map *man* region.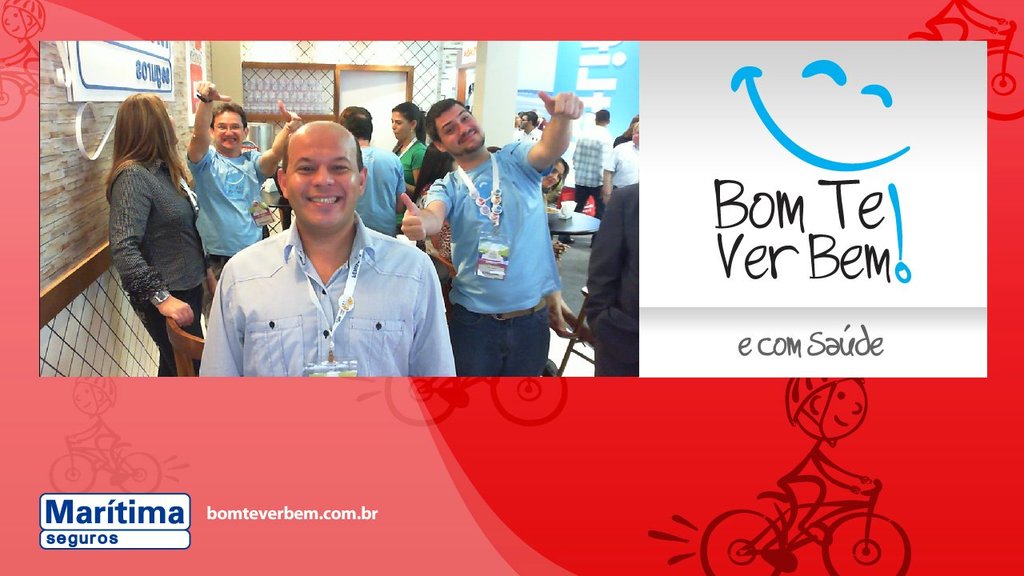
Mapped to l=572, t=111, r=610, b=218.
